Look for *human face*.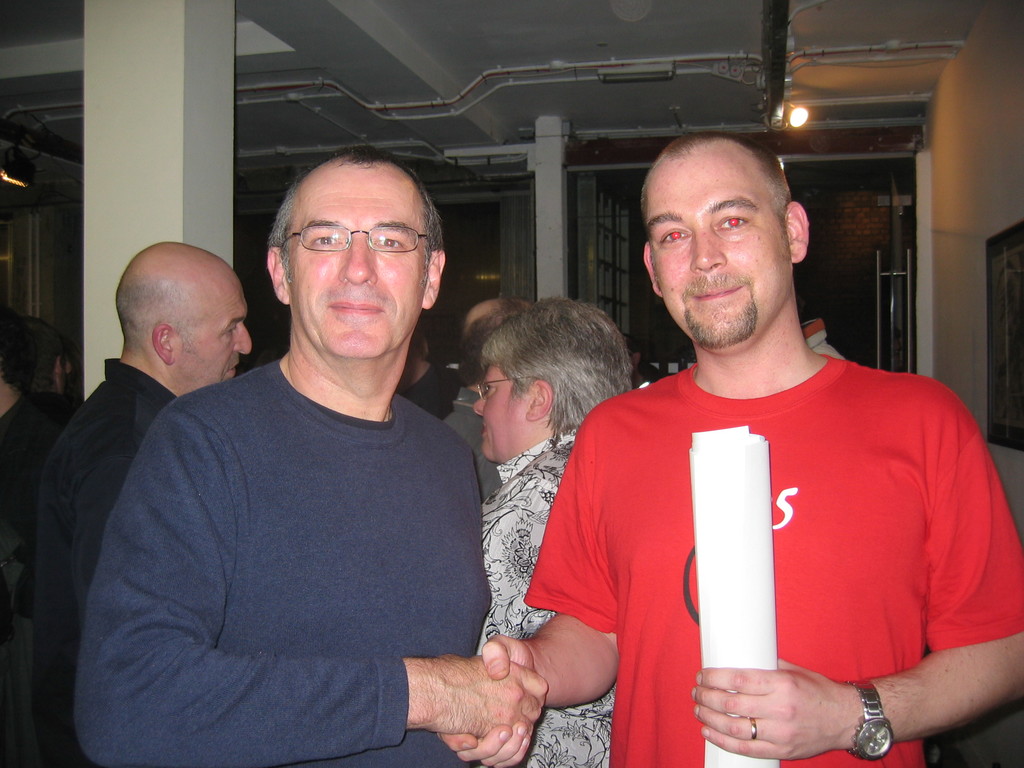
Found: [left=646, top=161, right=794, bottom=344].
